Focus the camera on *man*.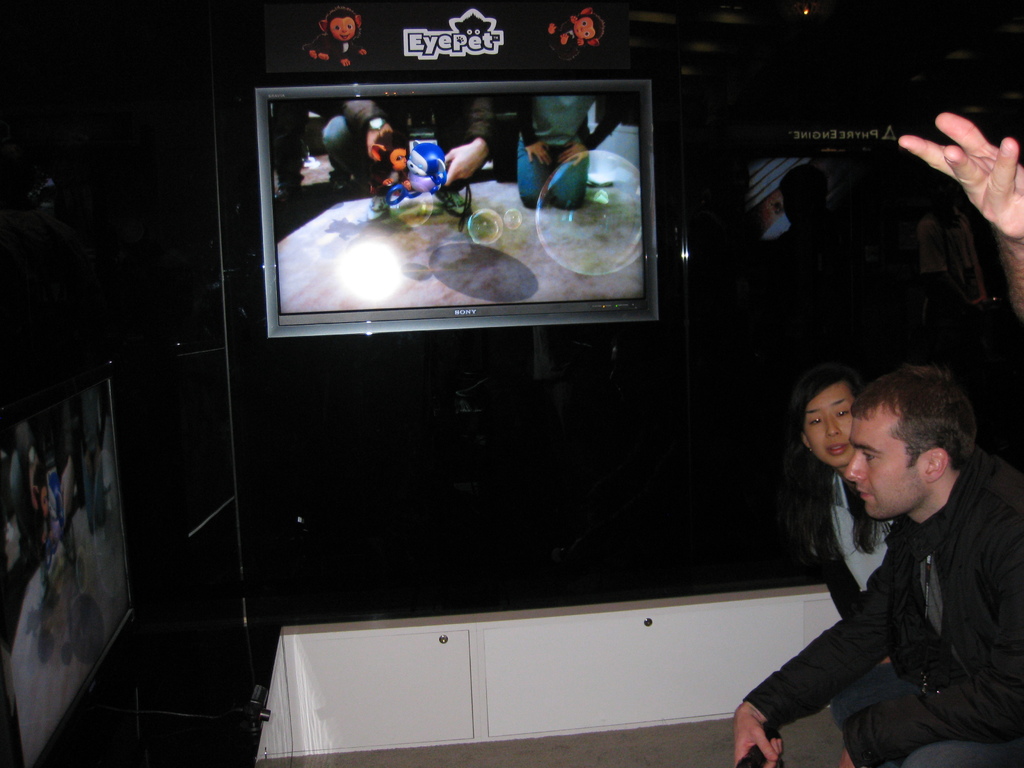
Focus region: <box>733,353,1023,753</box>.
